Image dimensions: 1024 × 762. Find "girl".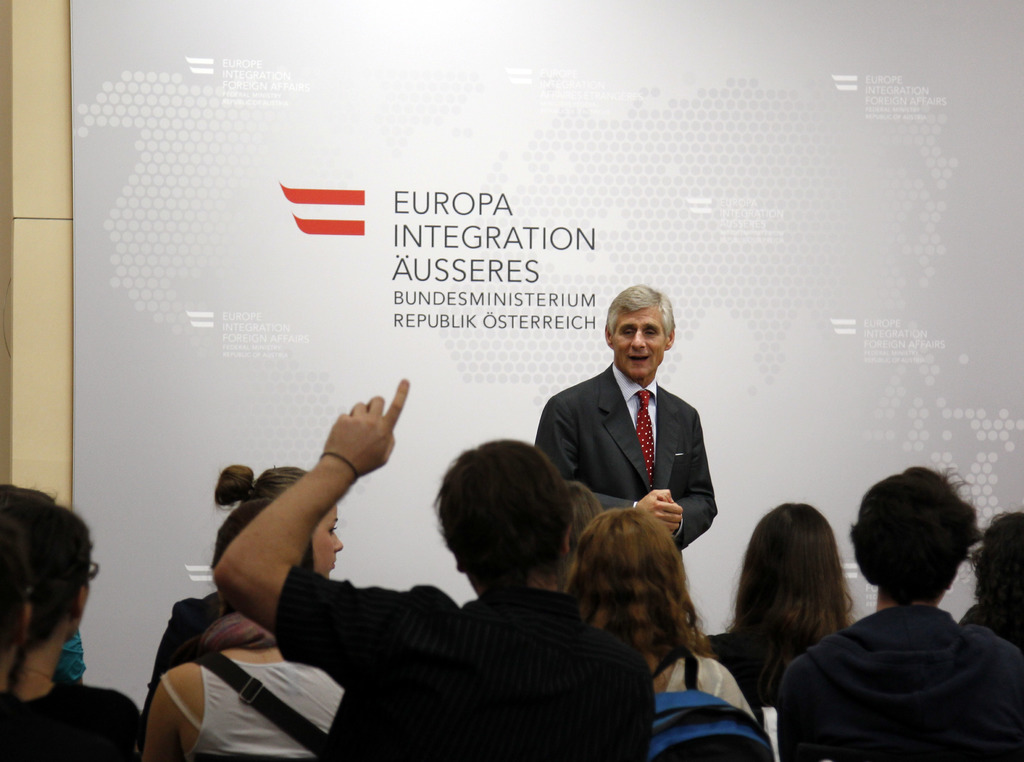
crop(0, 506, 130, 761).
